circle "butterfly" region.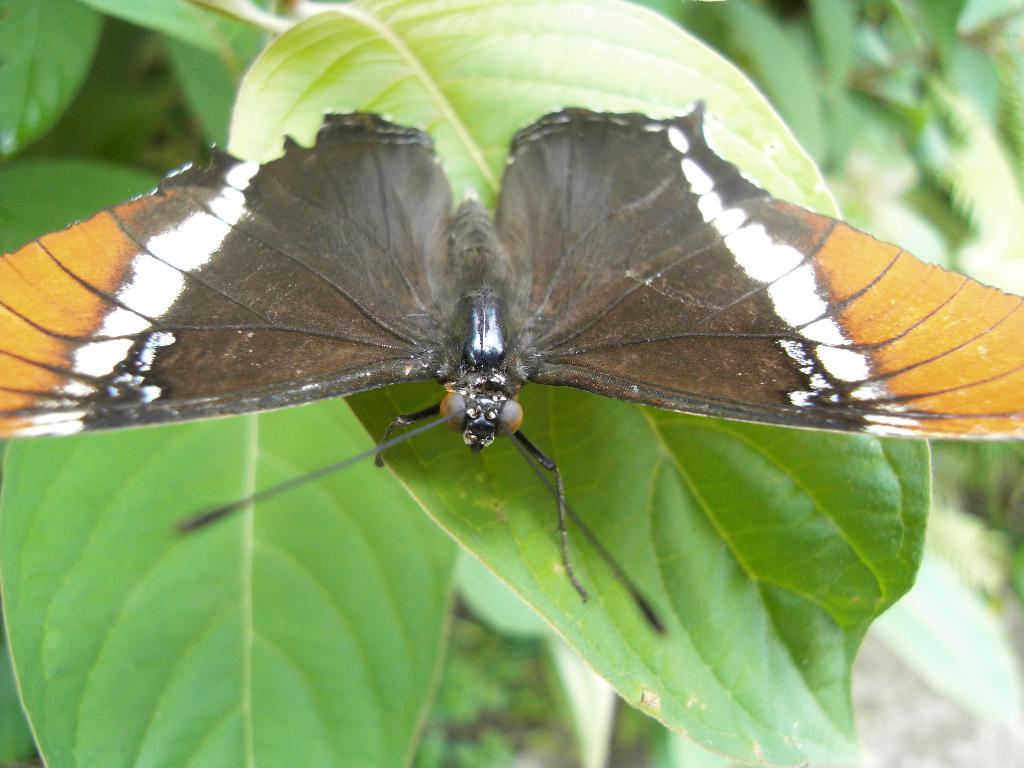
Region: 57, 81, 973, 537.
